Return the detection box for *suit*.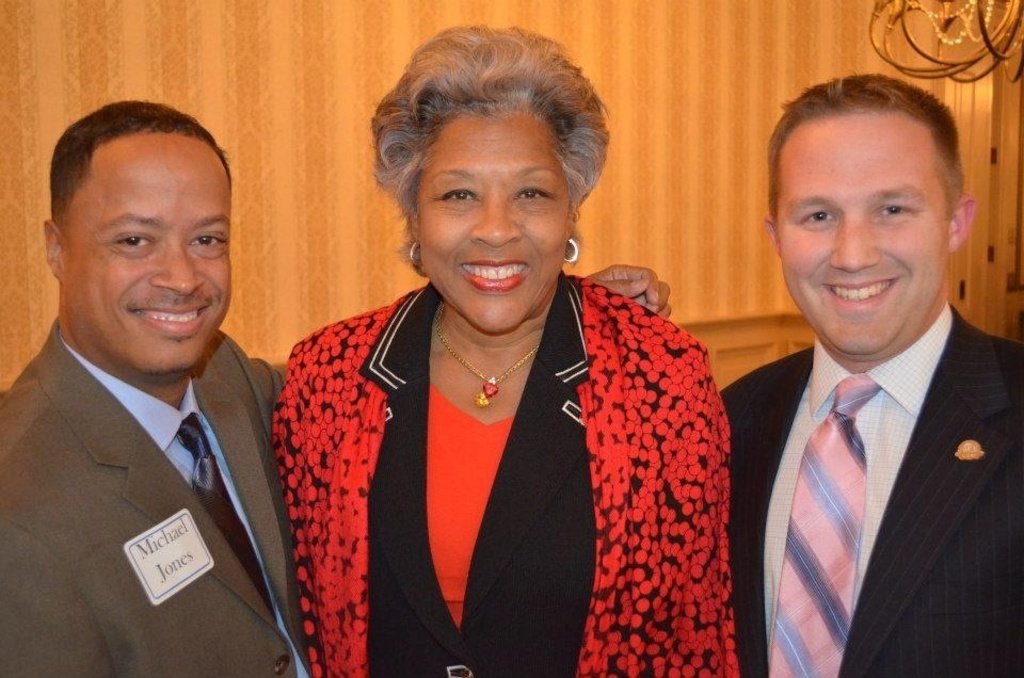
721 200 1014 677.
